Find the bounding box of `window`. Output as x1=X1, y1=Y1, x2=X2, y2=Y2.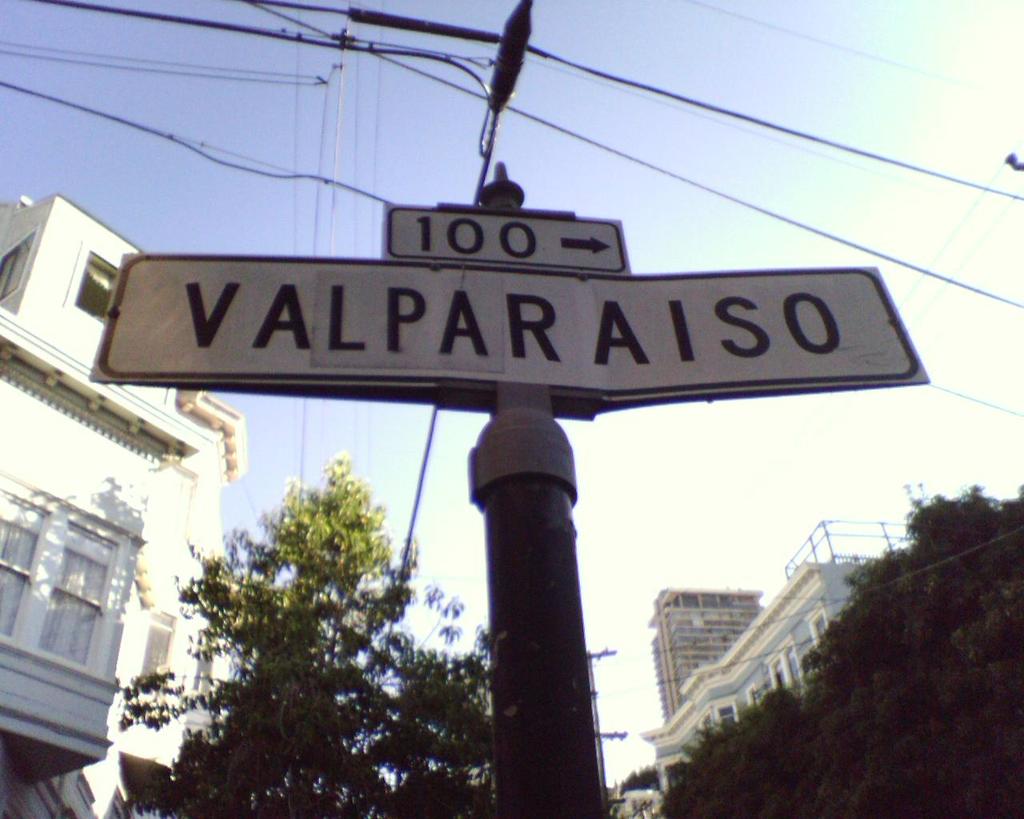
x1=73, y1=258, x2=120, y2=322.
